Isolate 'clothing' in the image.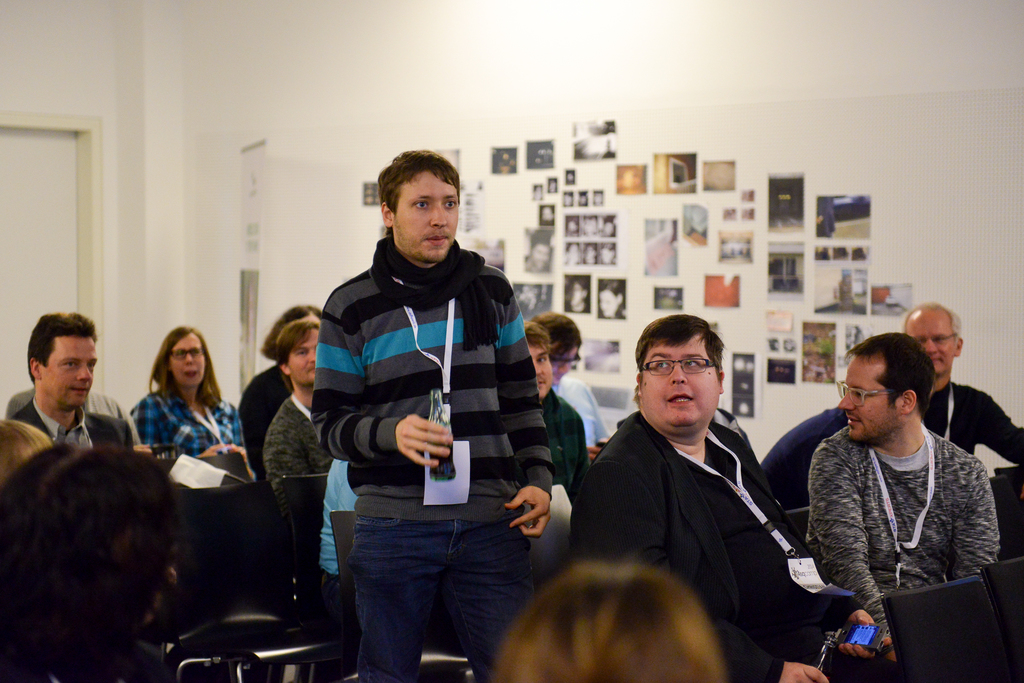
Isolated region: {"left": 310, "top": 227, "right": 556, "bottom": 682}.
